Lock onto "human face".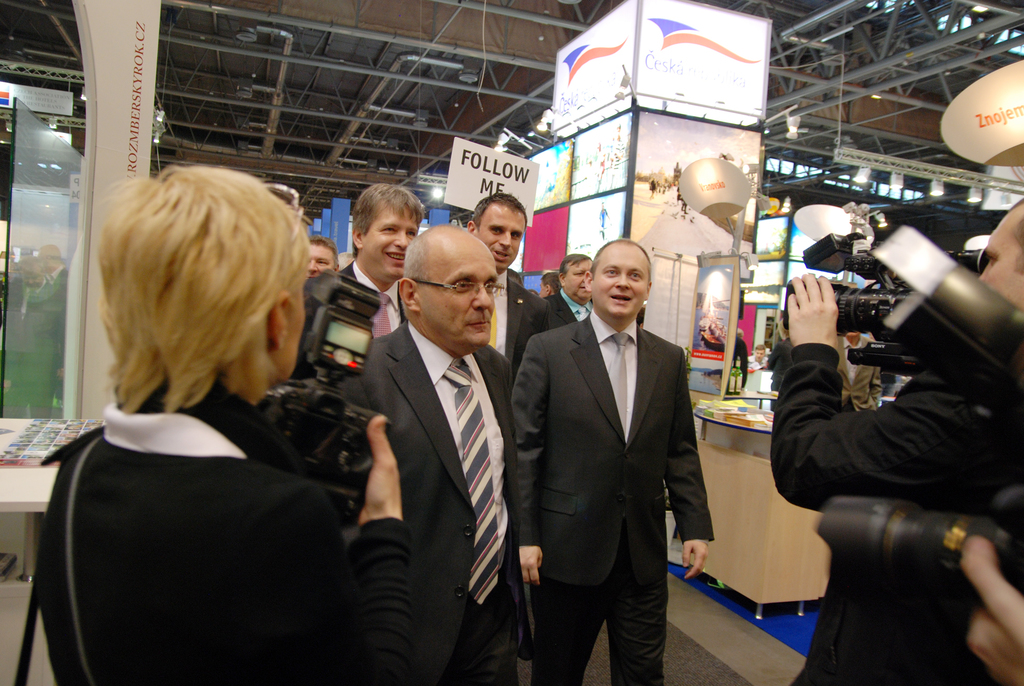
Locked: (left=594, top=244, right=646, bottom=316).
